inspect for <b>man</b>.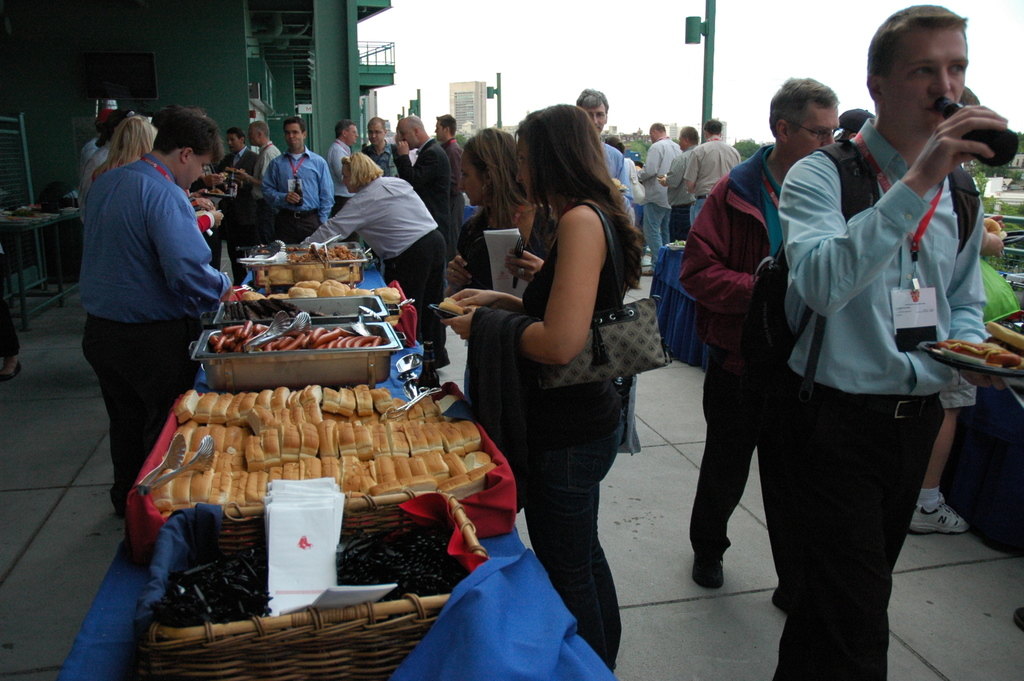
Inspection: detection(659, 124, 706, 248).
